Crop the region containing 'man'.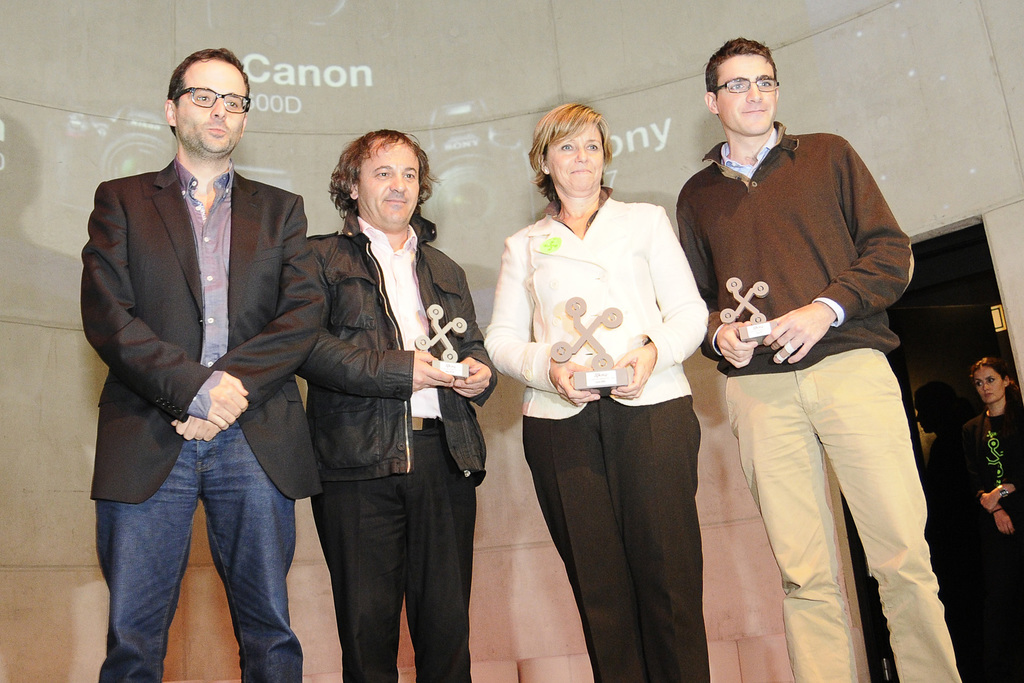
Crop region: select_region(290, 127, 499, 682).
